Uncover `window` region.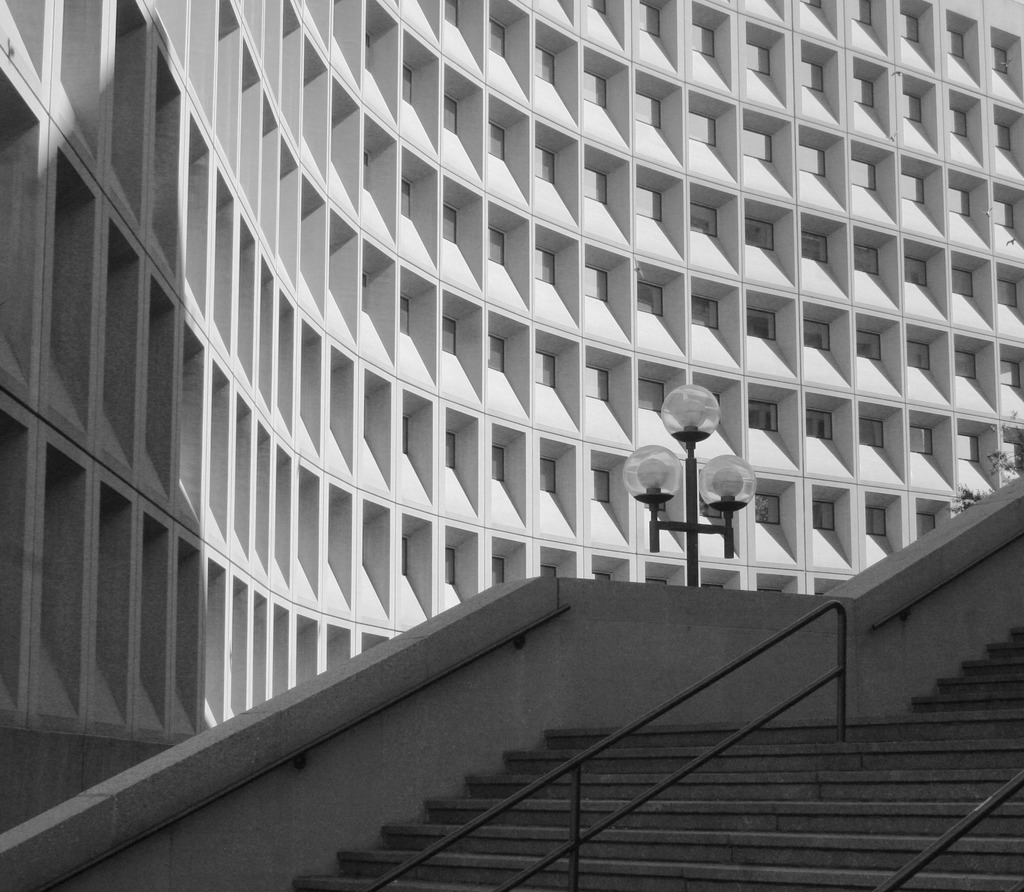
Uncovered: box(1005, 441, 1023, 469).
